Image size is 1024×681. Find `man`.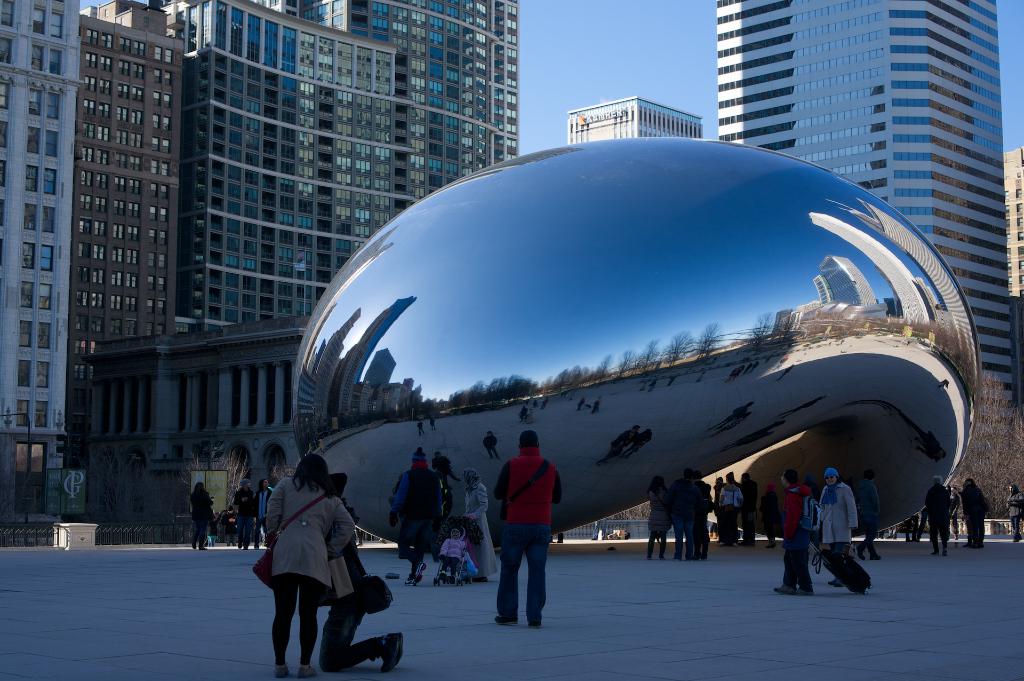
[924, 475, 952, 557].
